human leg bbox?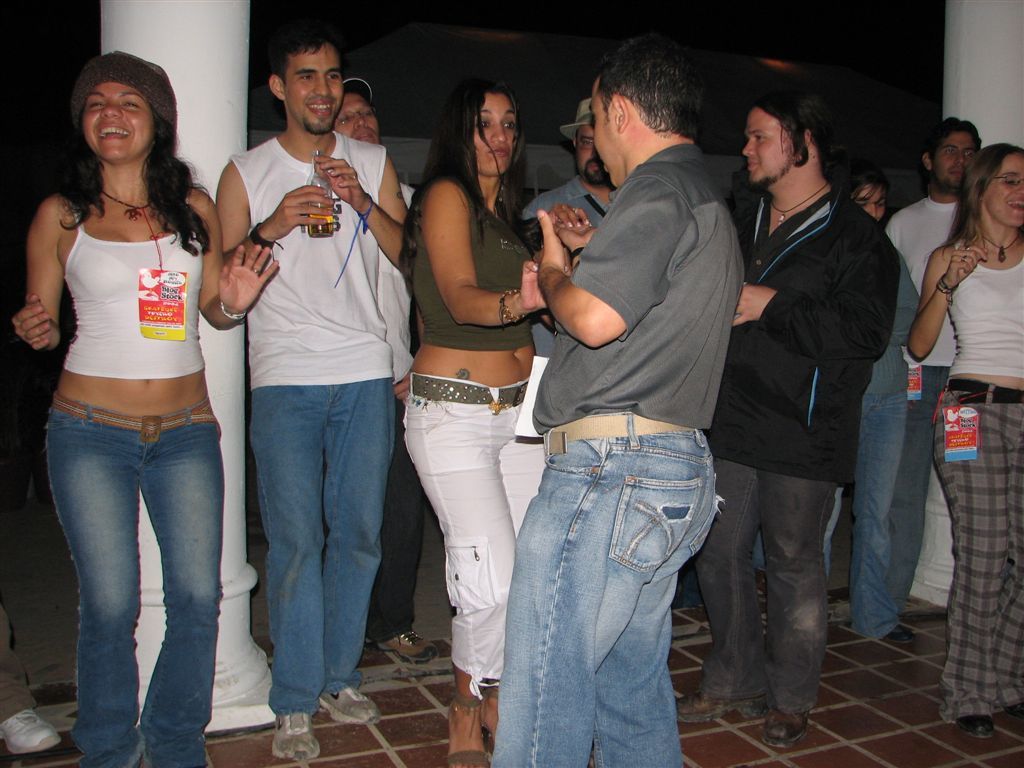
Rect(360, 411, 433, 667)
